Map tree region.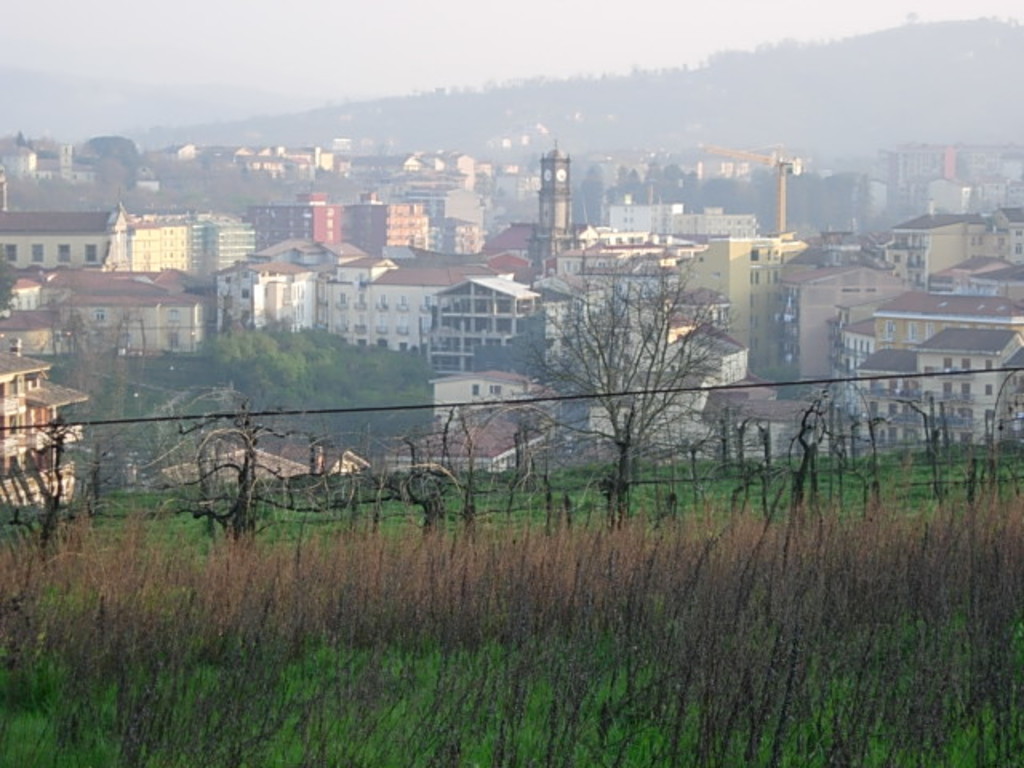
Mapped to select_region(502, 256, 733, 526).
